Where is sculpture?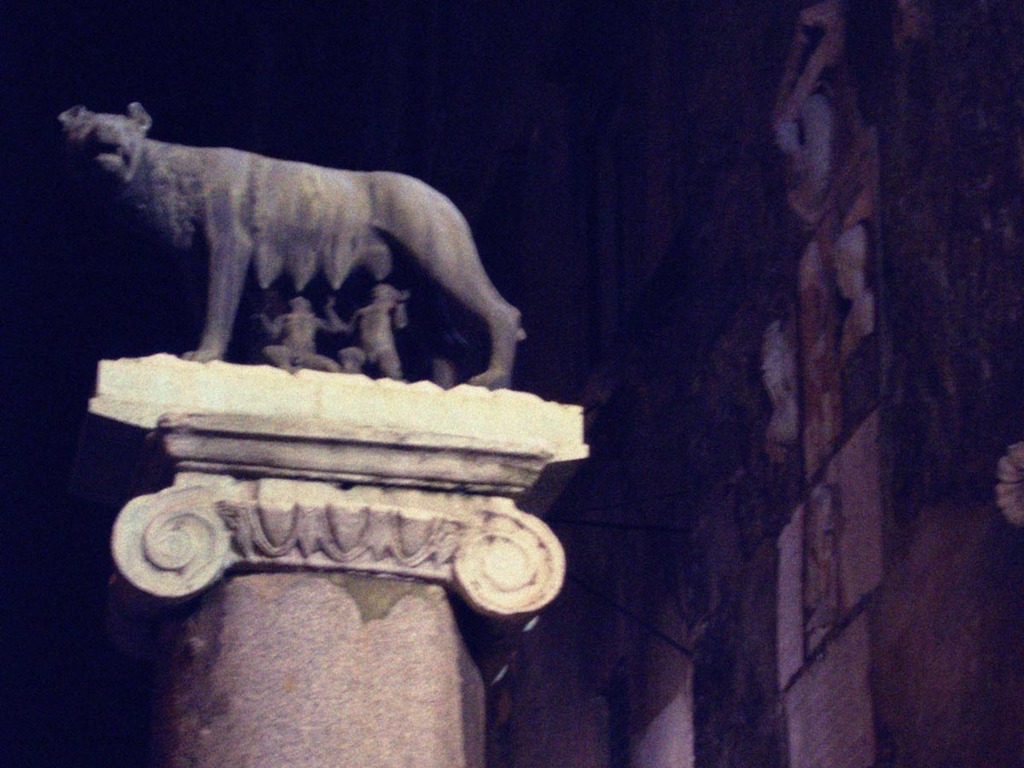
bbox=[260, 284, 354, 368].
